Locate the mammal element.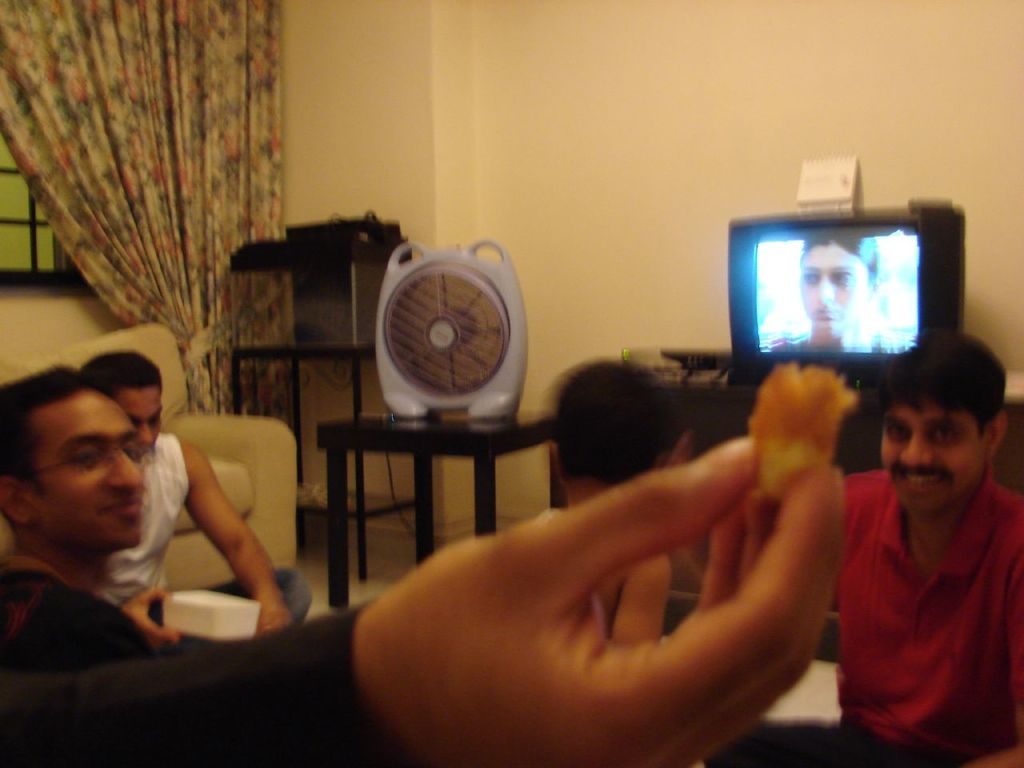
Element bbox: left=0, top=358, right=844, bottom=767.
